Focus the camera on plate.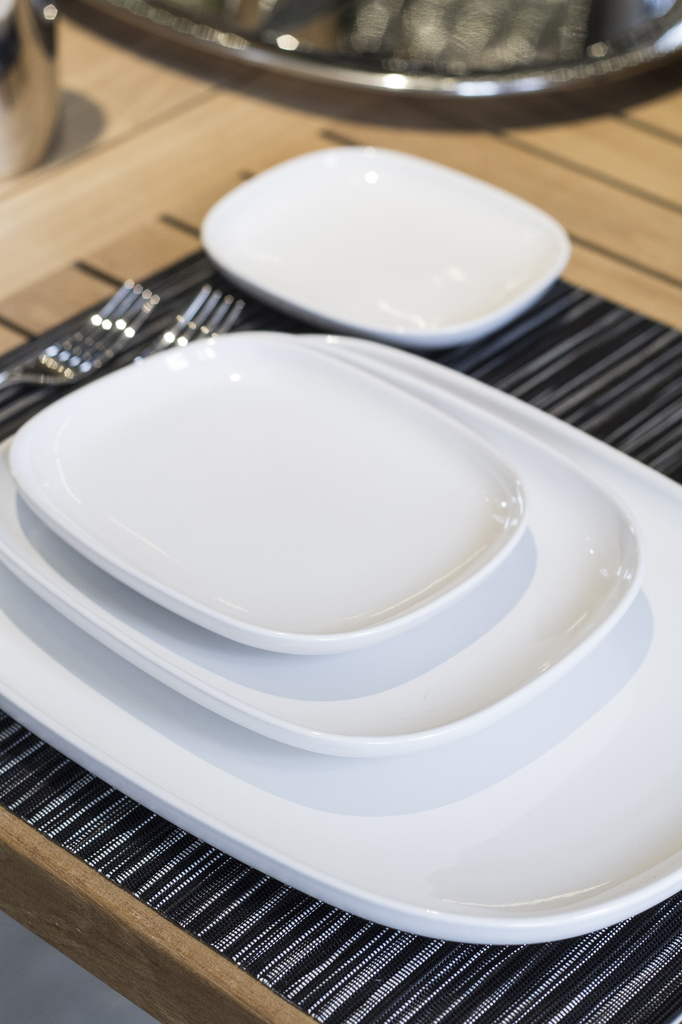
Focus region: <box>8,331,528,652</box>.
